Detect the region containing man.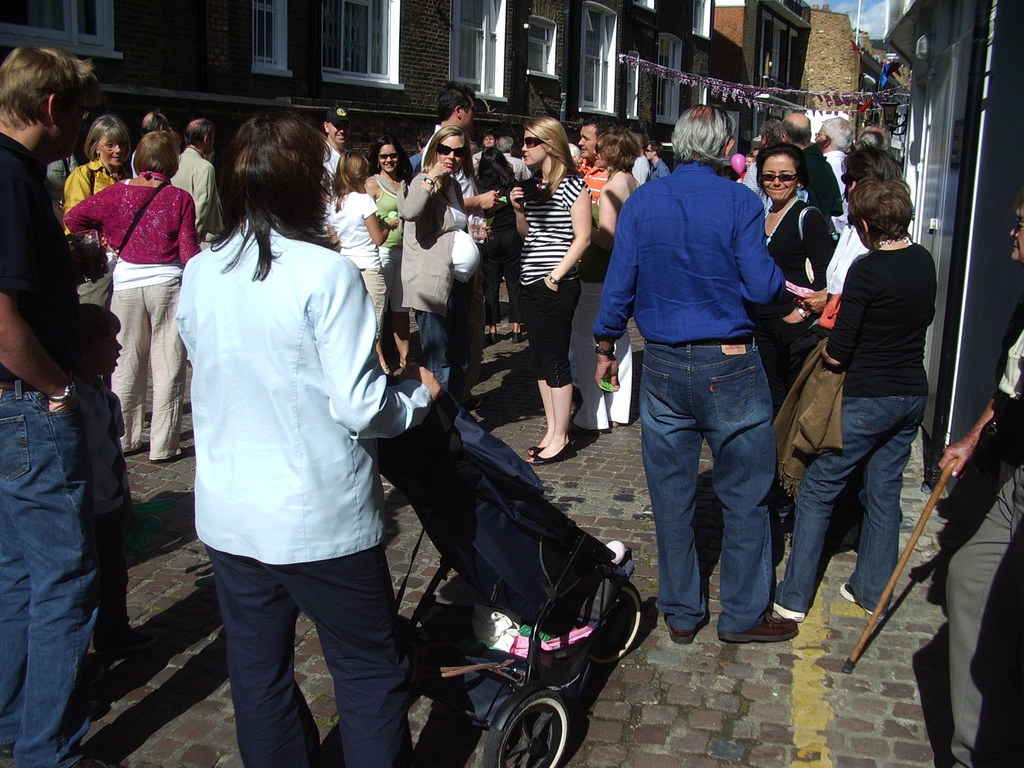
[318, 104, 359, 228].
